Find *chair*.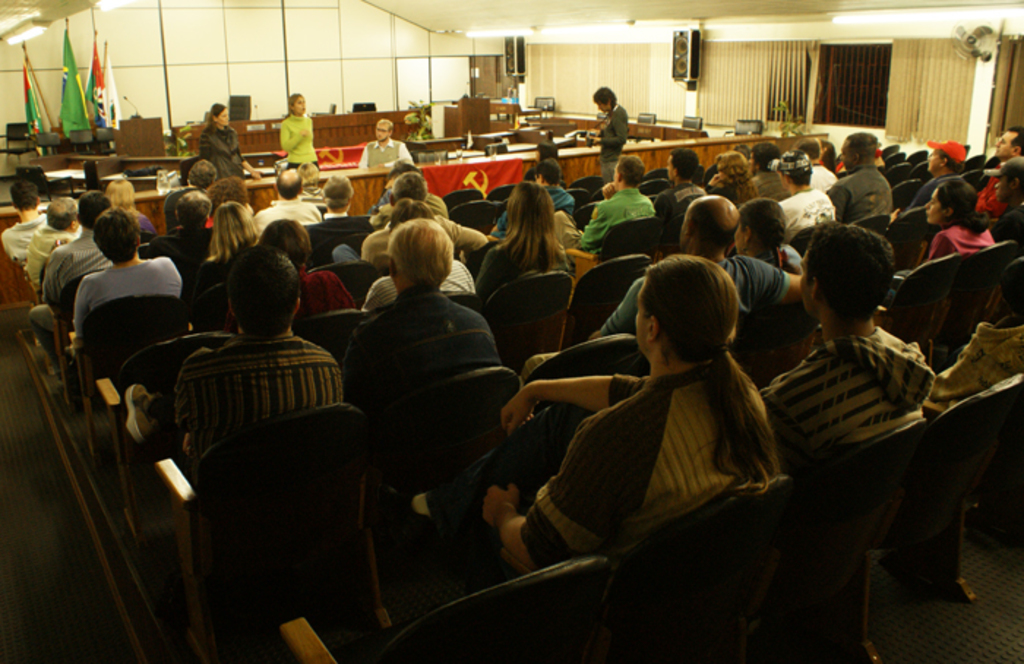
box(414, 148, 449, 164).
